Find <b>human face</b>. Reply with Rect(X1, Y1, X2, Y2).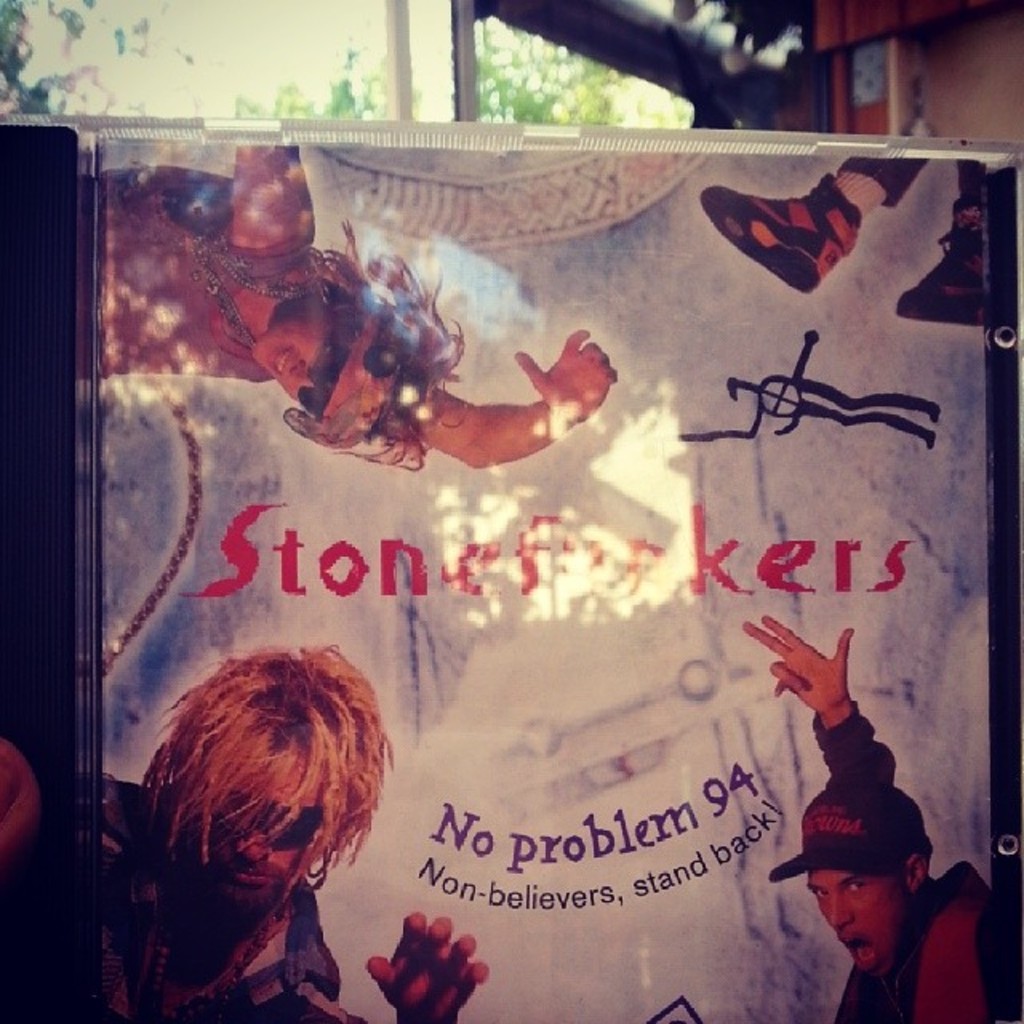
Rect(195, 787, 318, 915).
